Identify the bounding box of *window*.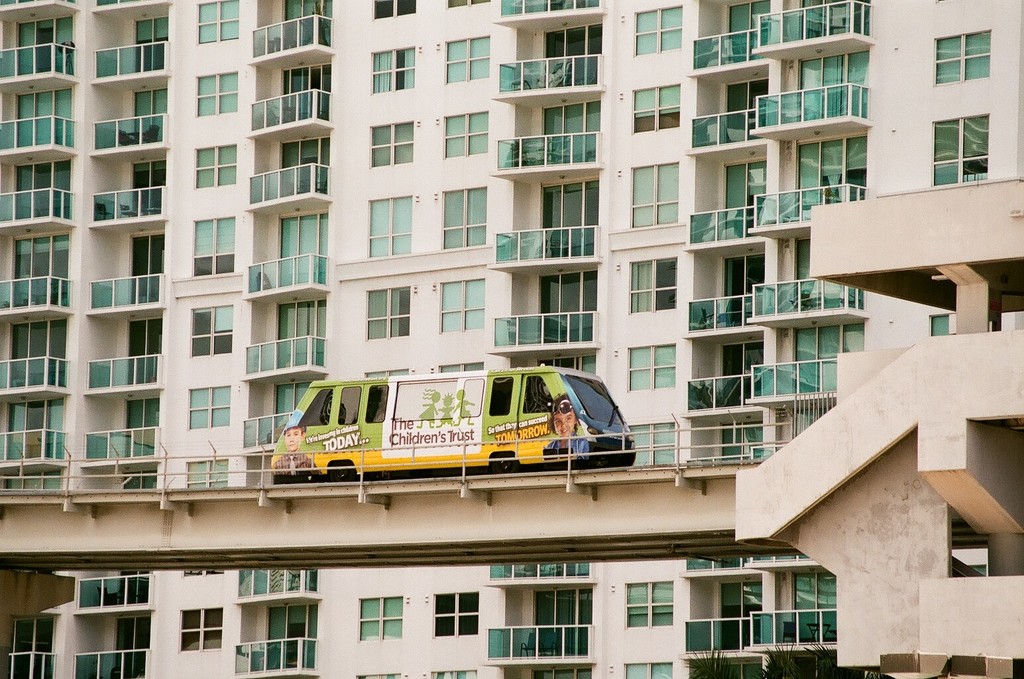
433,594,482,637.
